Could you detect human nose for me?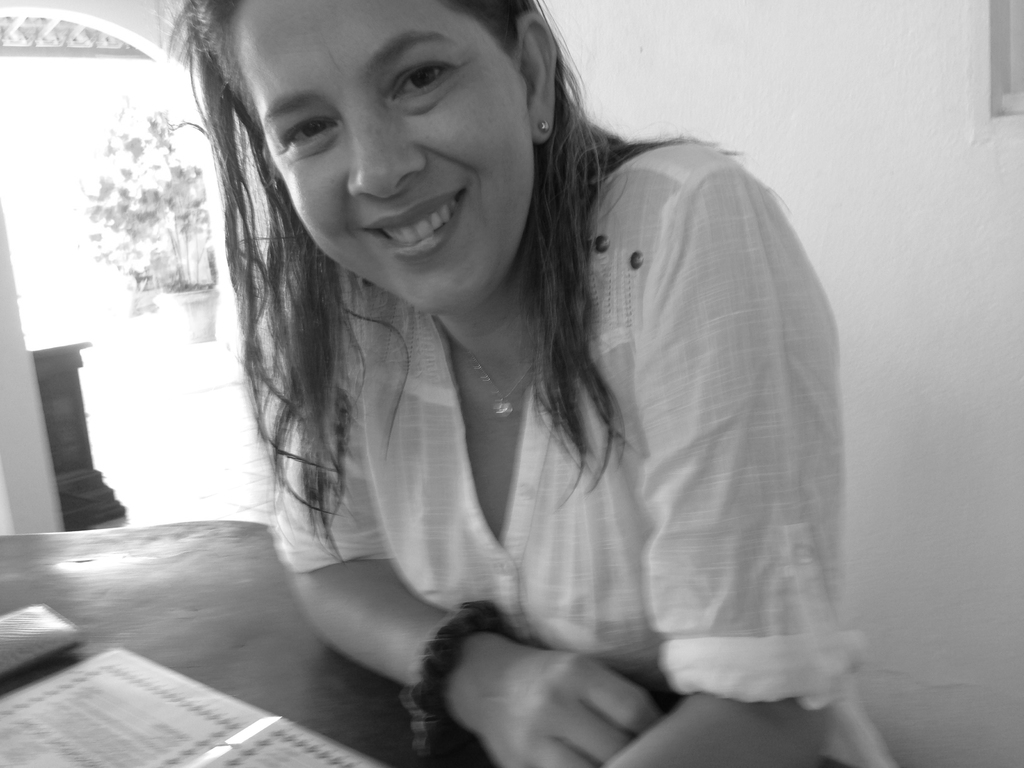
Detection result: <bbox>342, 90, 426, 200</bbox>.
